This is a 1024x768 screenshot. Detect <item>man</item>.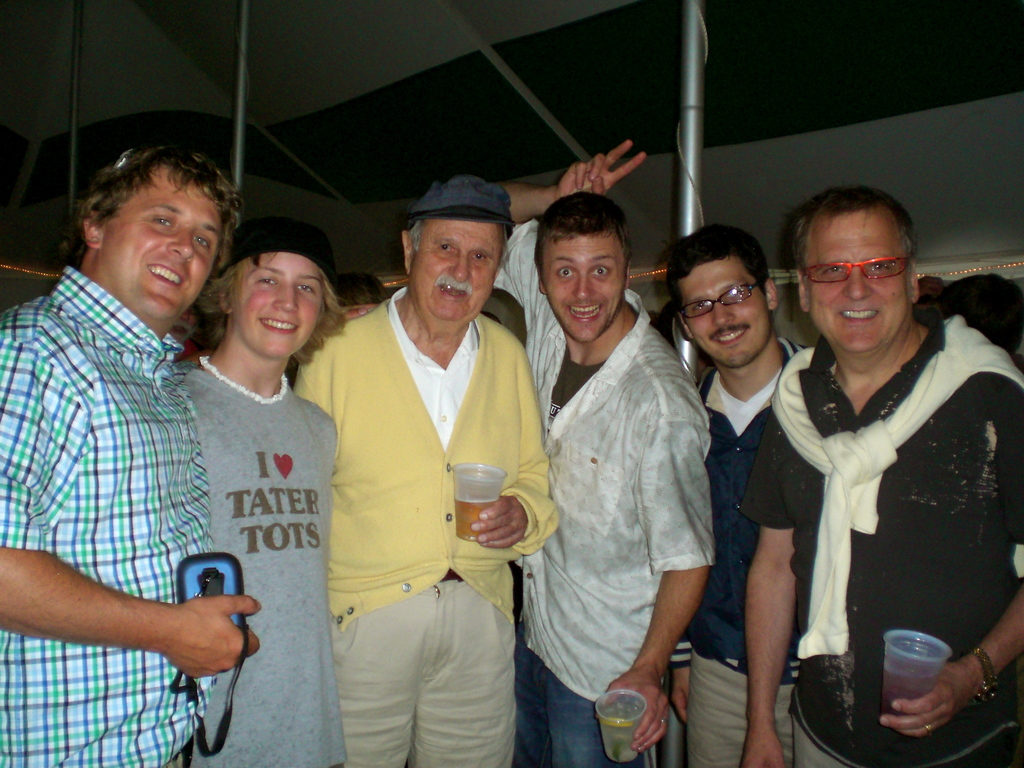
0, 138, 262, 767.
